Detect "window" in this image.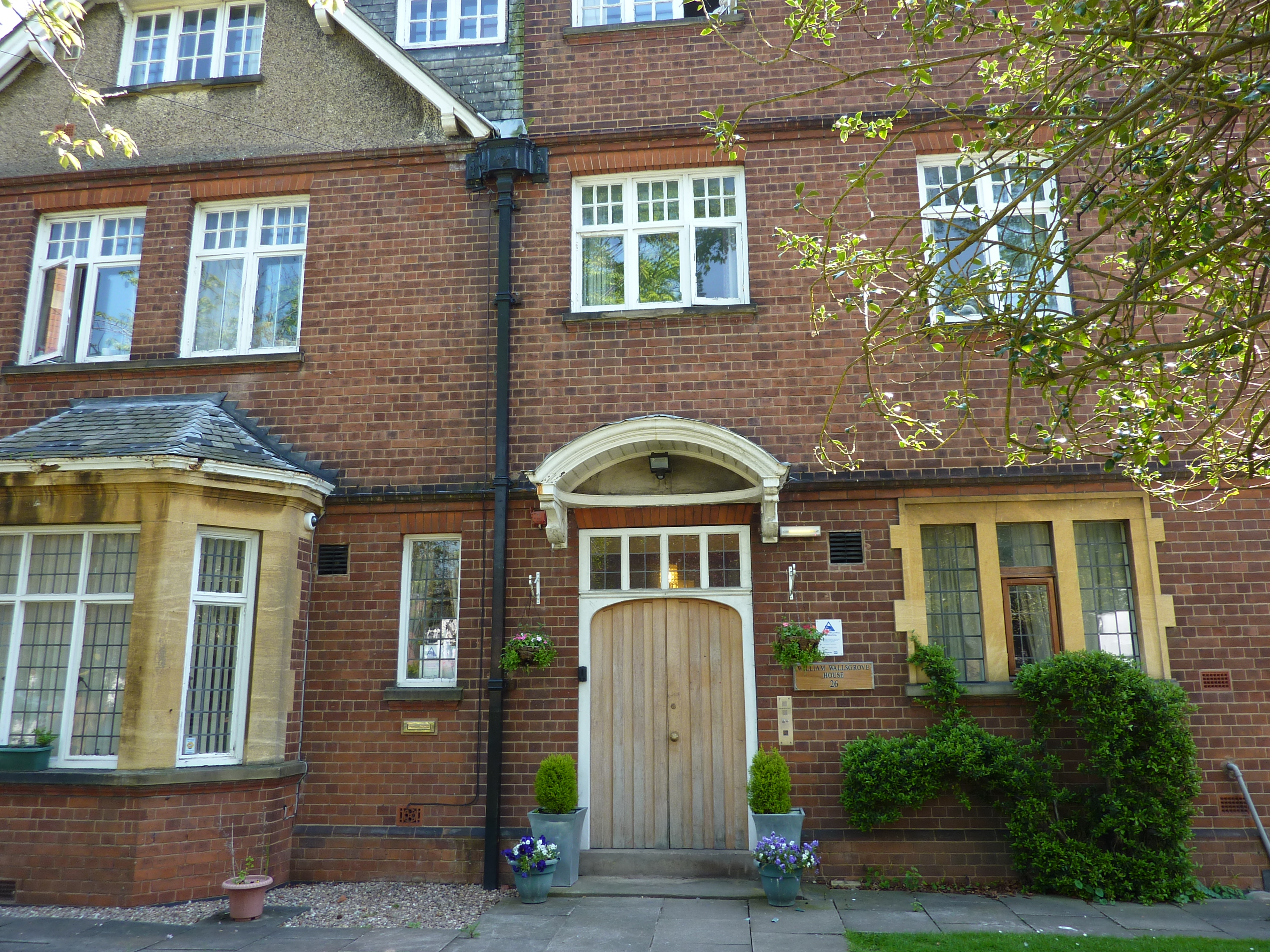
Detection: 317/43/376/114.
